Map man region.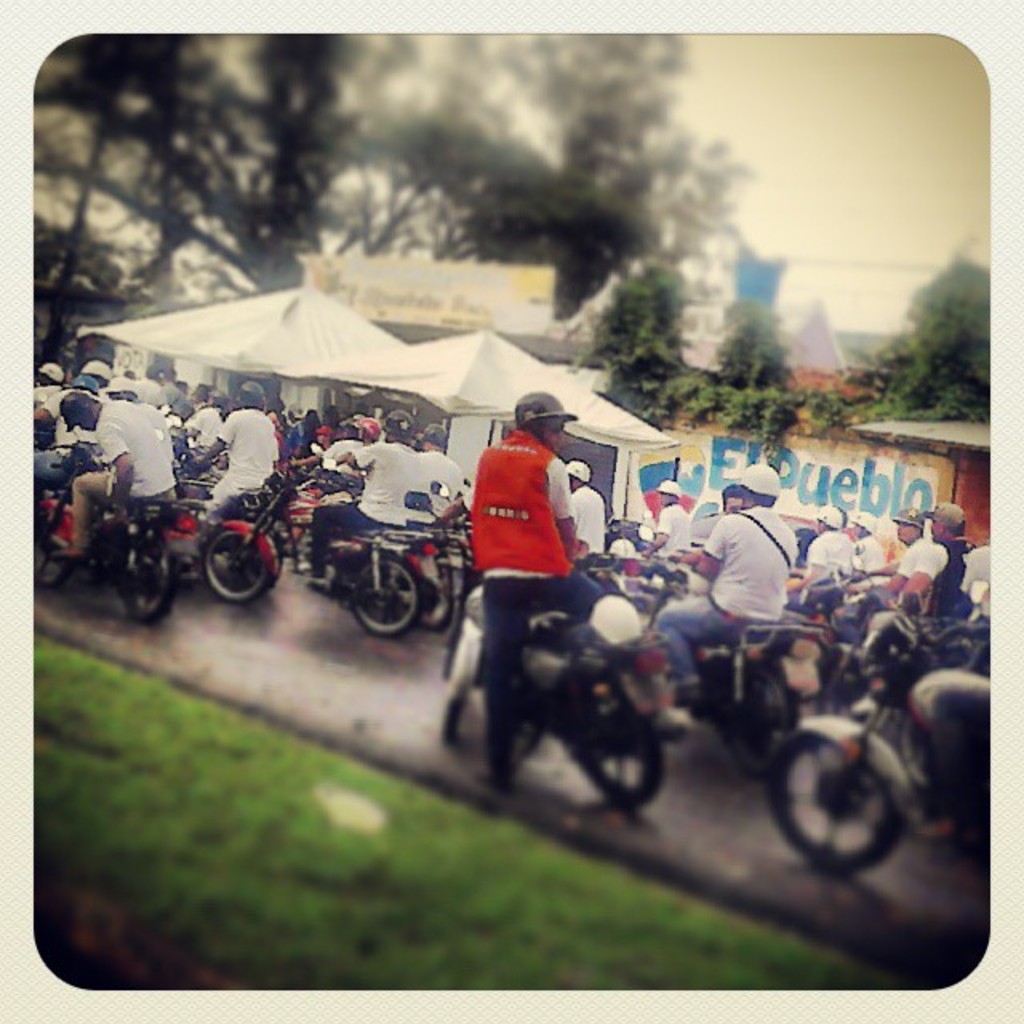
Mapped to locate(854, 504, 928, 600).
